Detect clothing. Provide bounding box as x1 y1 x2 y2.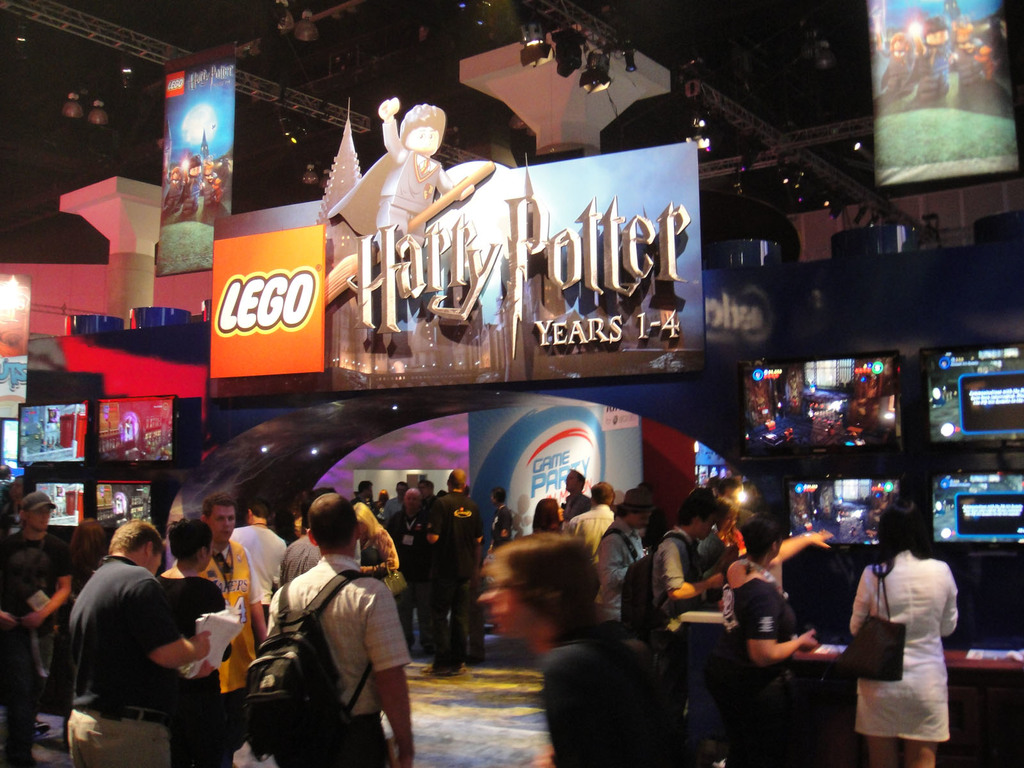
492 511 513 554.
